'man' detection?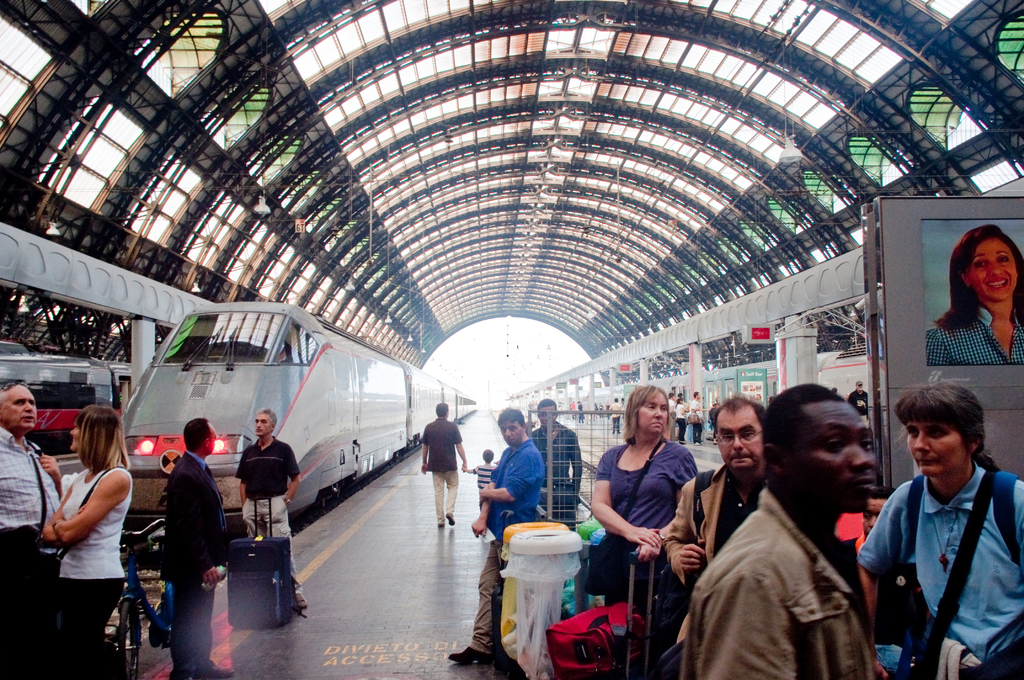
858, 484, 895, 542
